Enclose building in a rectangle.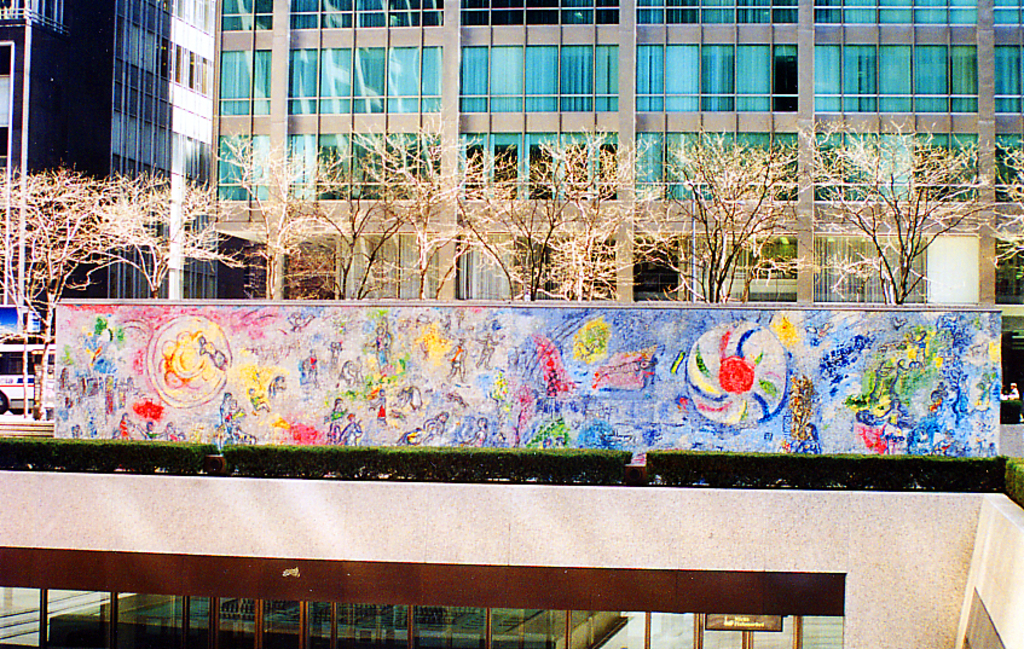
l=204, t=0, r=1023, b=346.
